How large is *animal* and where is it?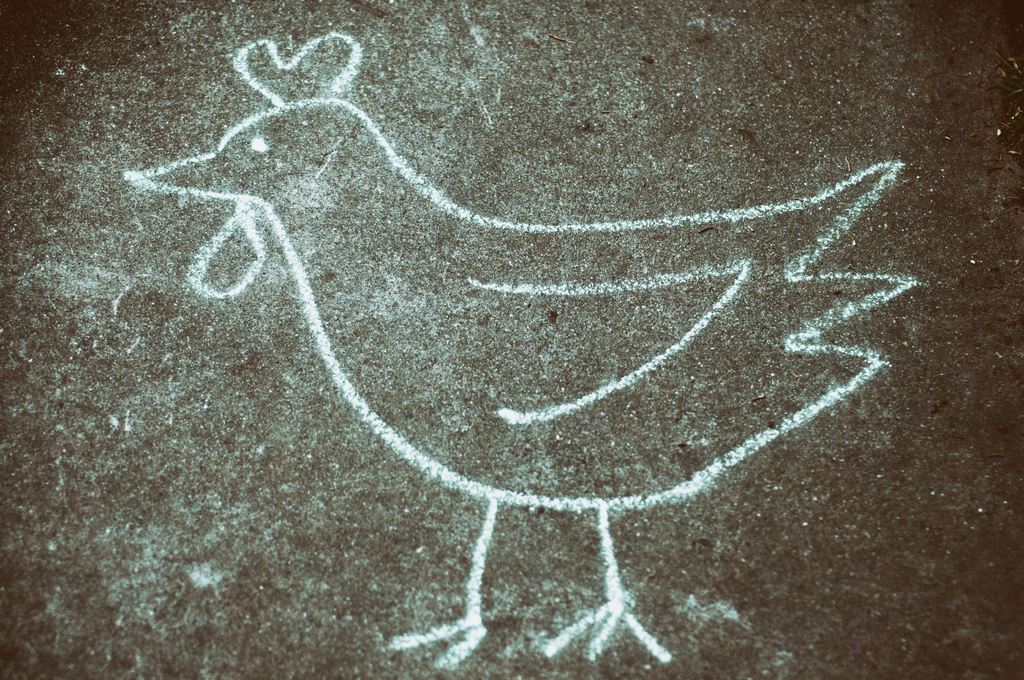
Bounding box: x1=115 y1=45 x2=922 y2=670.
